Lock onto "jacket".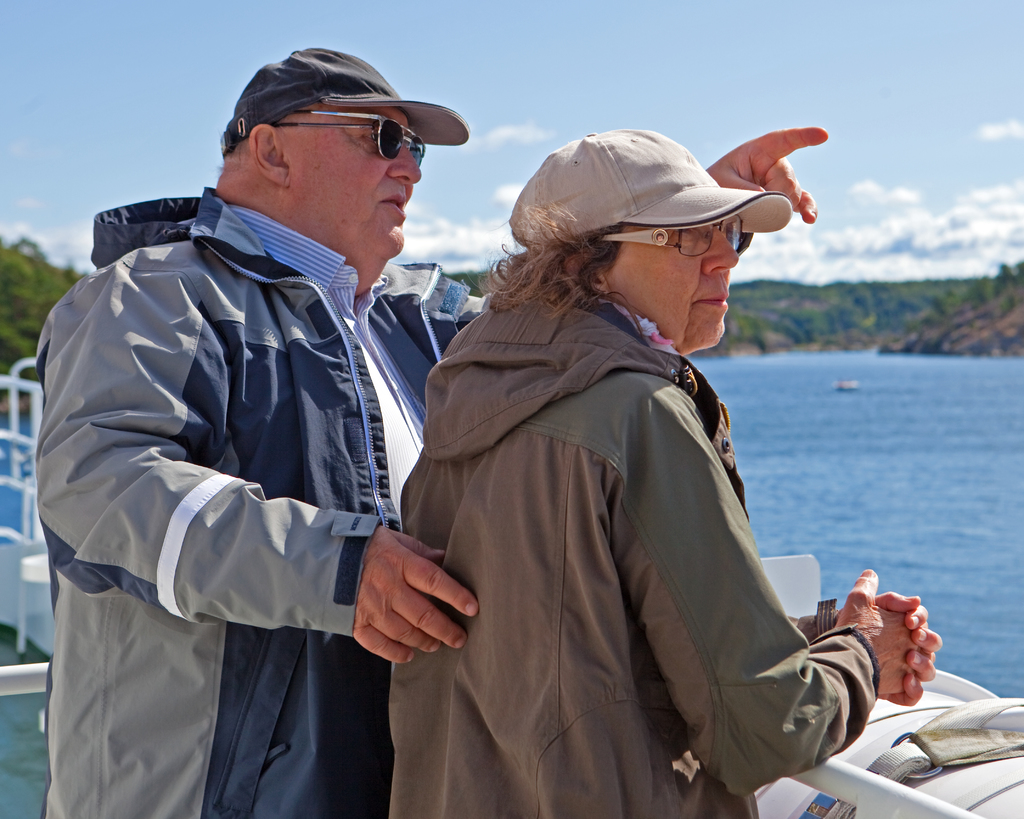
Locked: box(33, 179, 755, 818).
